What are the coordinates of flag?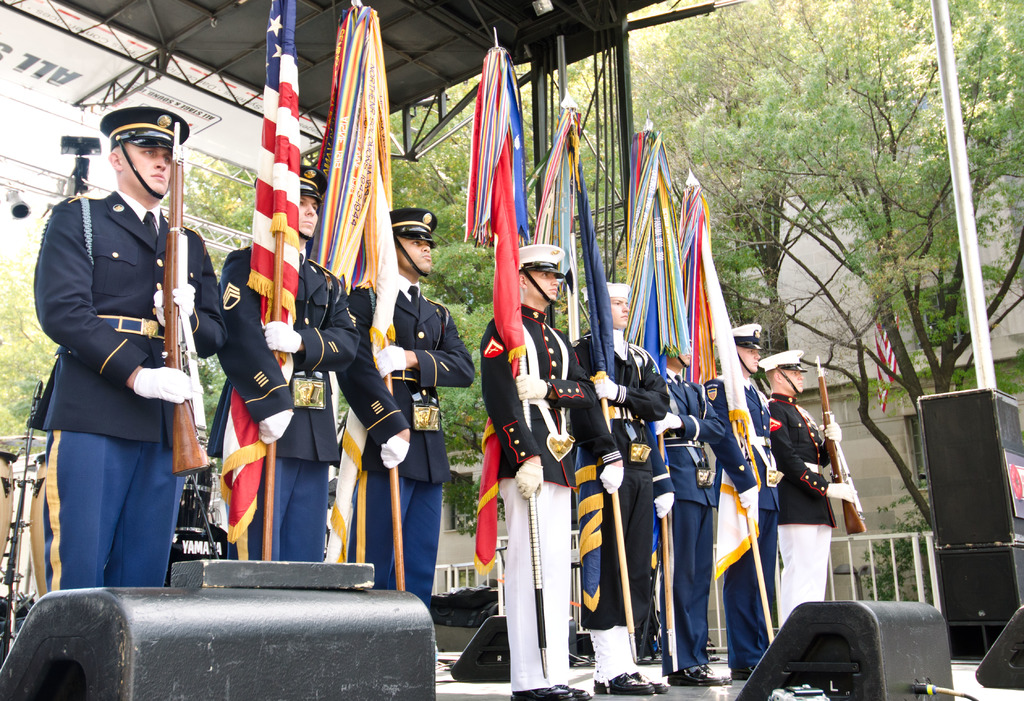
[left=302, top=8, right=381, bottom=344].
